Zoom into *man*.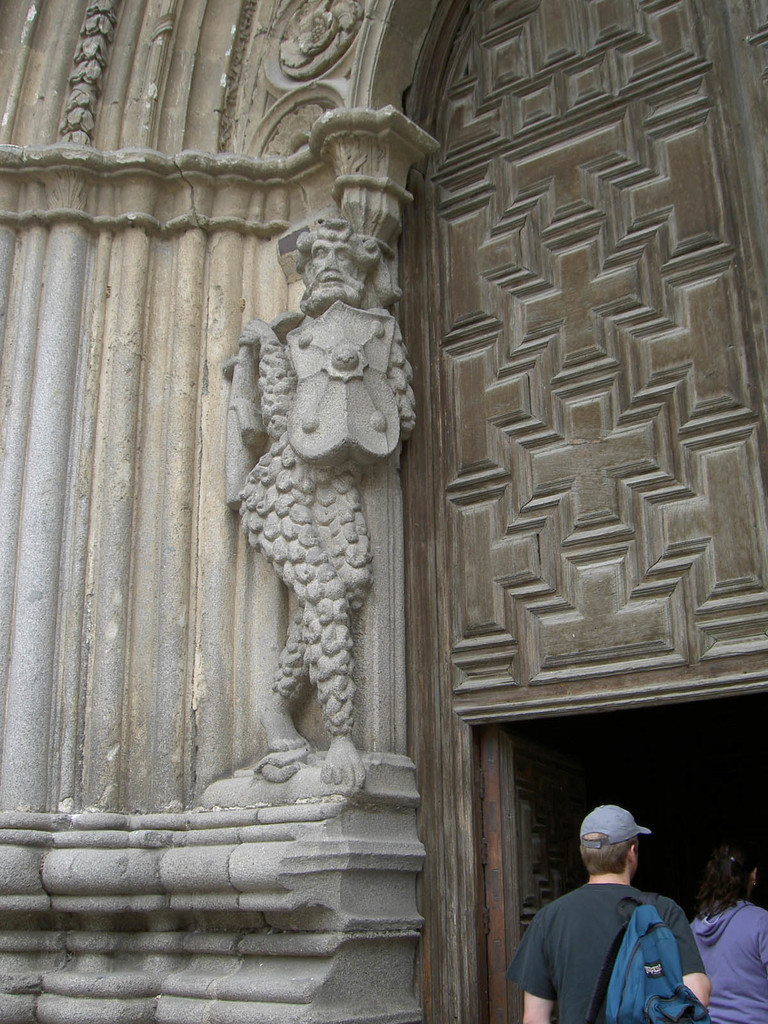
Zoom target: 508,815,717,1023.
